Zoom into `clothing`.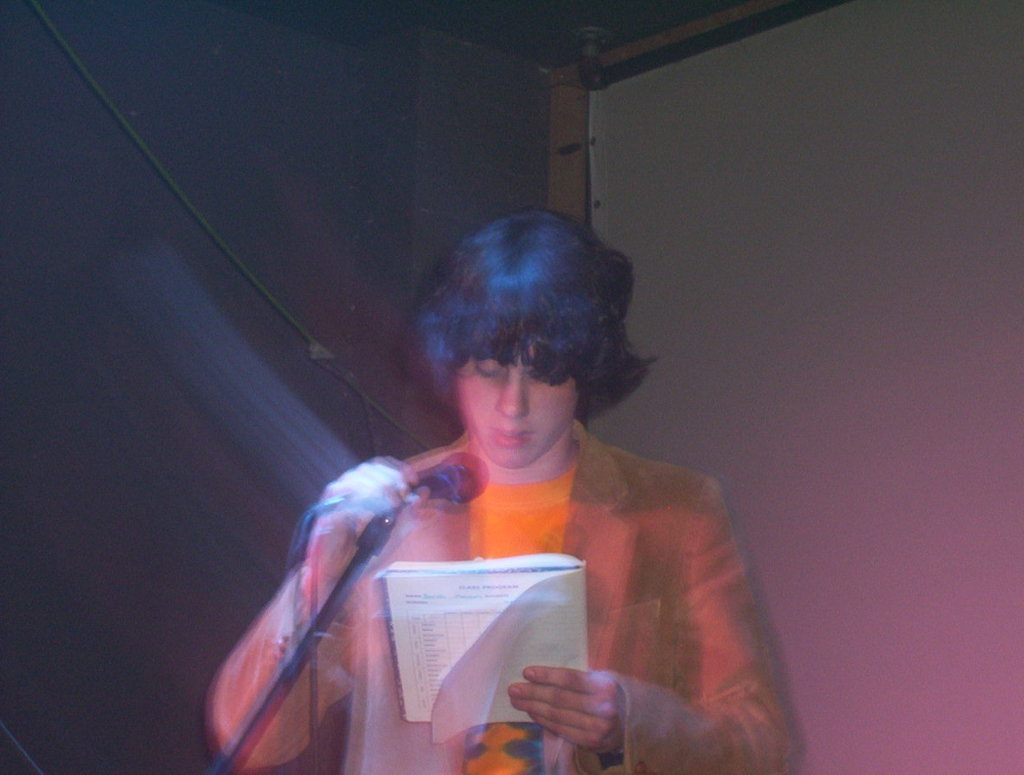
Zoom target: box(199, 423, 813, 774).
